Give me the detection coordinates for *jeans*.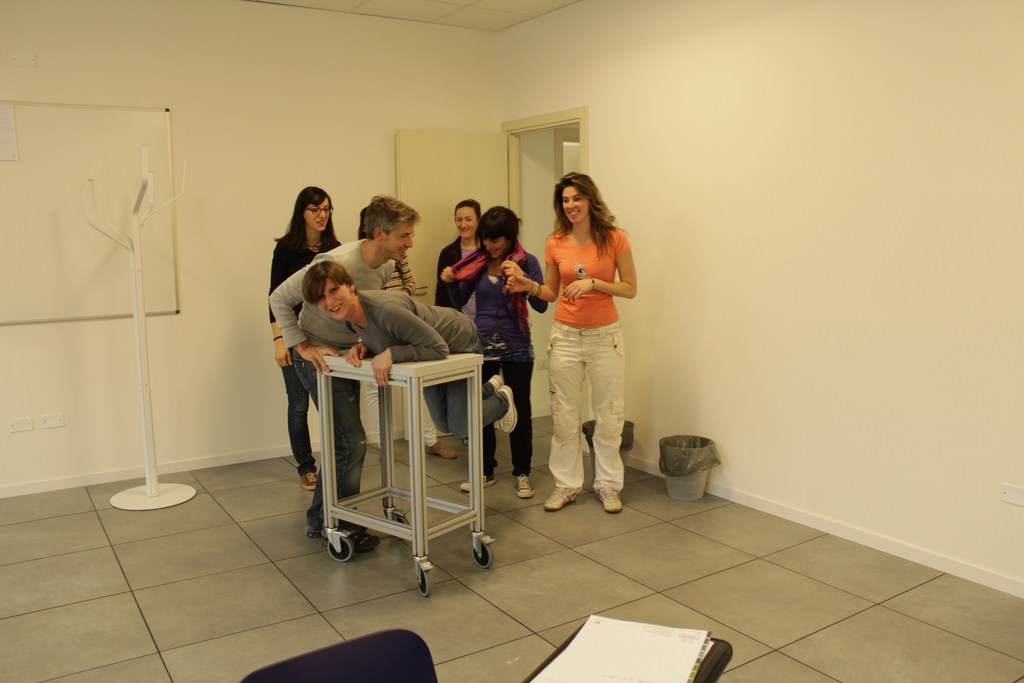
(left=420, top=320, right=509, bottom=438).
